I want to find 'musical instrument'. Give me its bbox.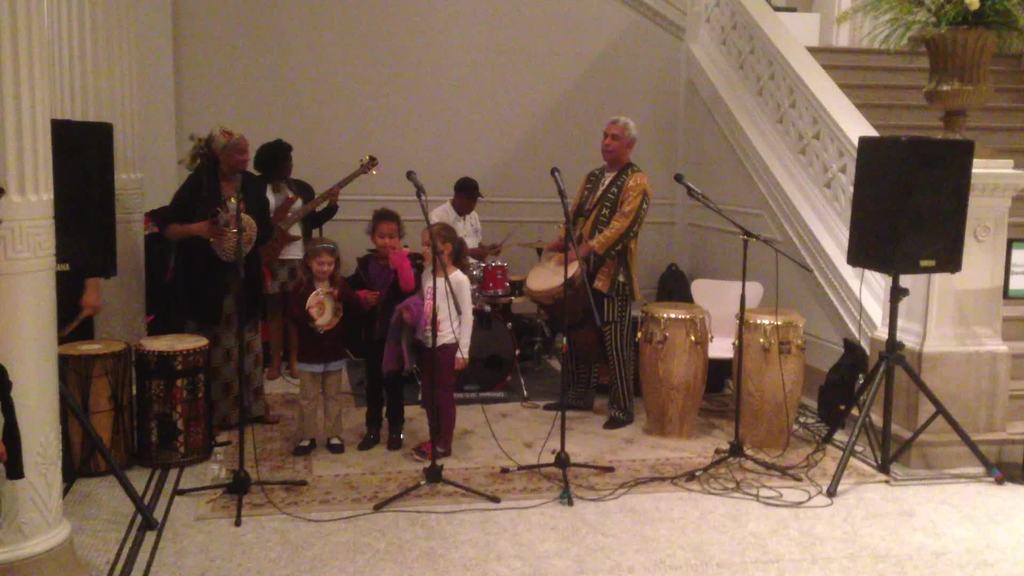
bbox(732, 305, 806, 451).
